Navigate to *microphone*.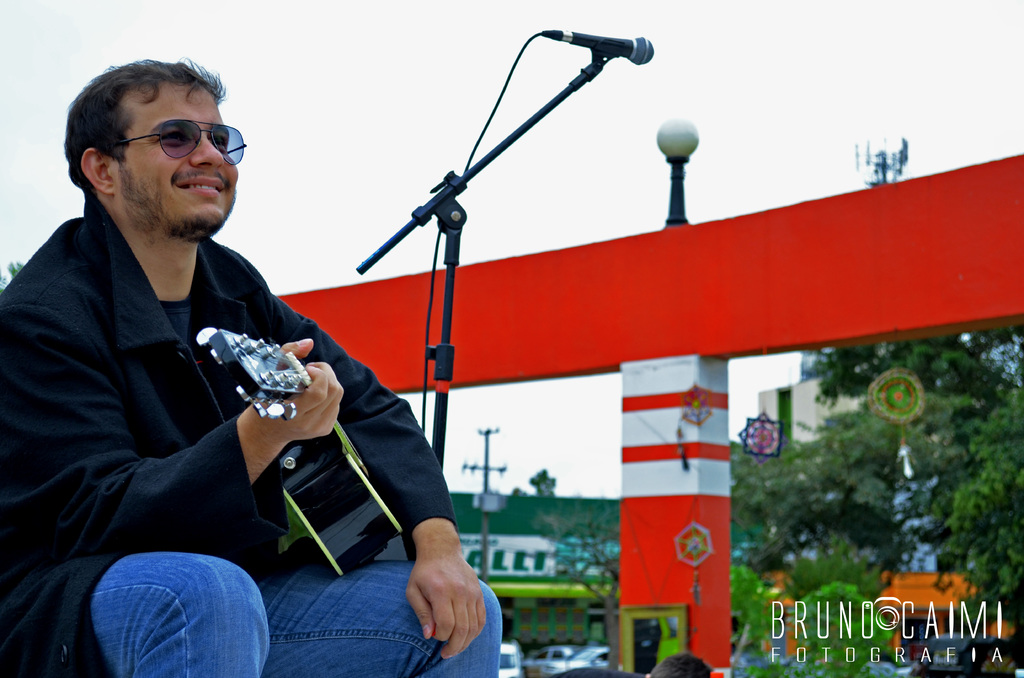
Navigation target: left=568, top=28, right=653, bottom=63.
